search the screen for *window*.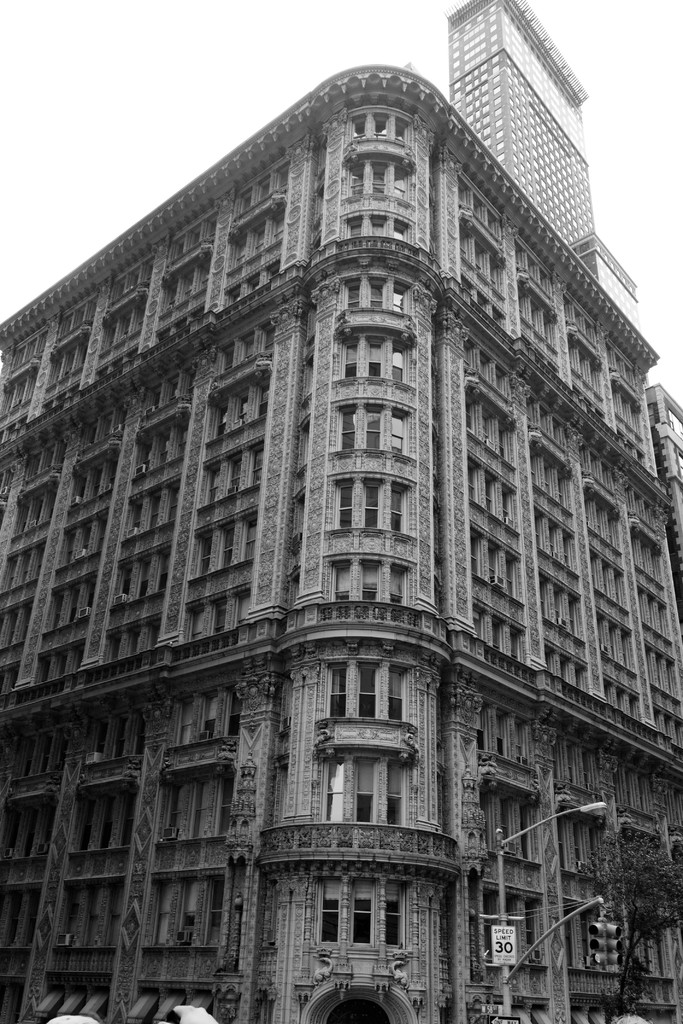
Found at 340:271:411:318.
